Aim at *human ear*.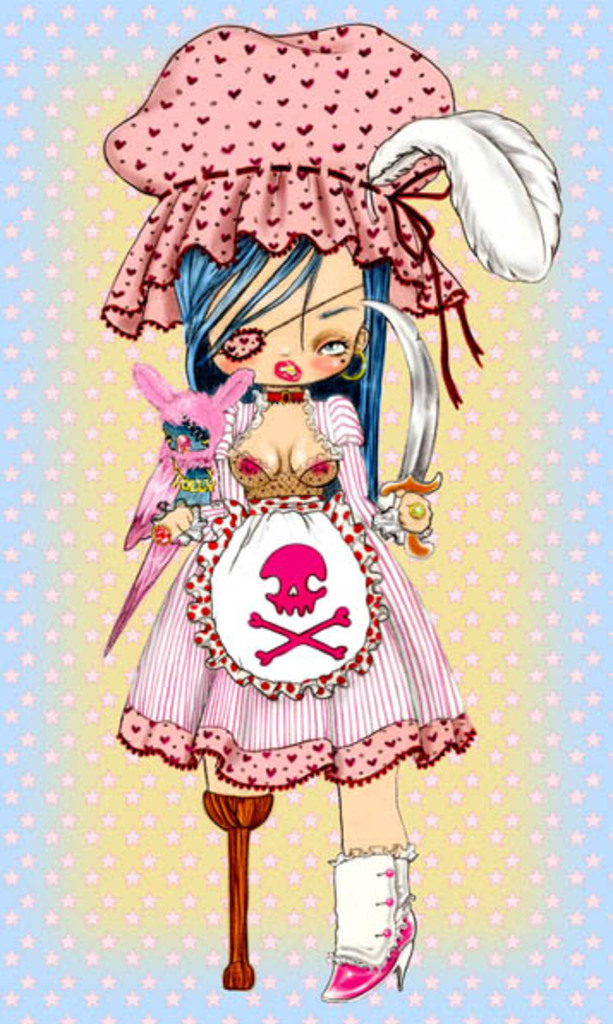
Aimed at Rect(354, 320, 369, 356).
